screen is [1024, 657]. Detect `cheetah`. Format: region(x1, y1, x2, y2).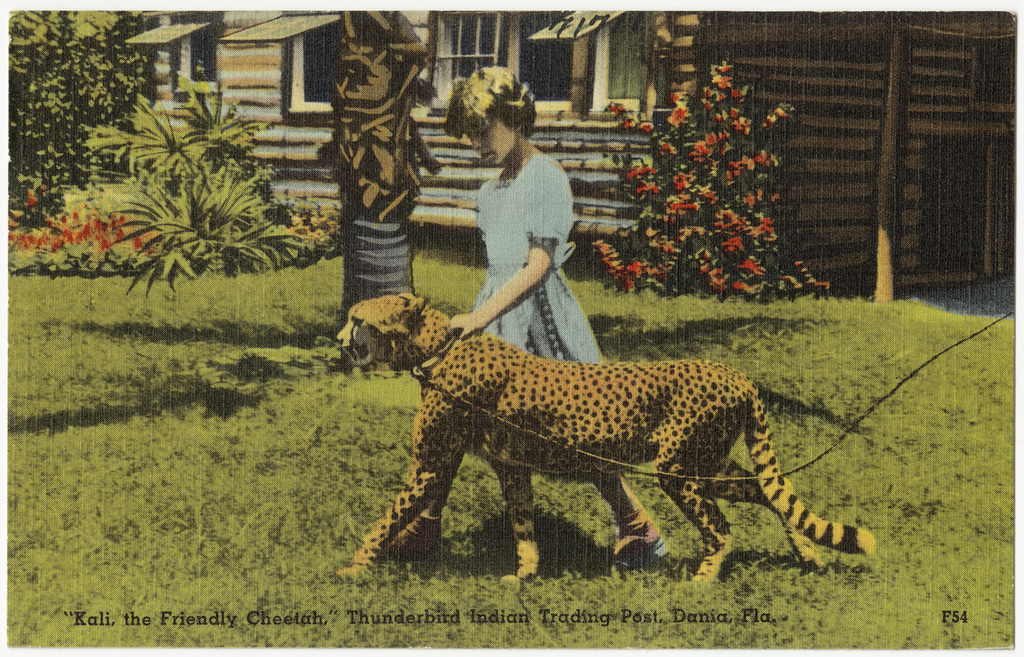
region(335, 291, 877, 579).
